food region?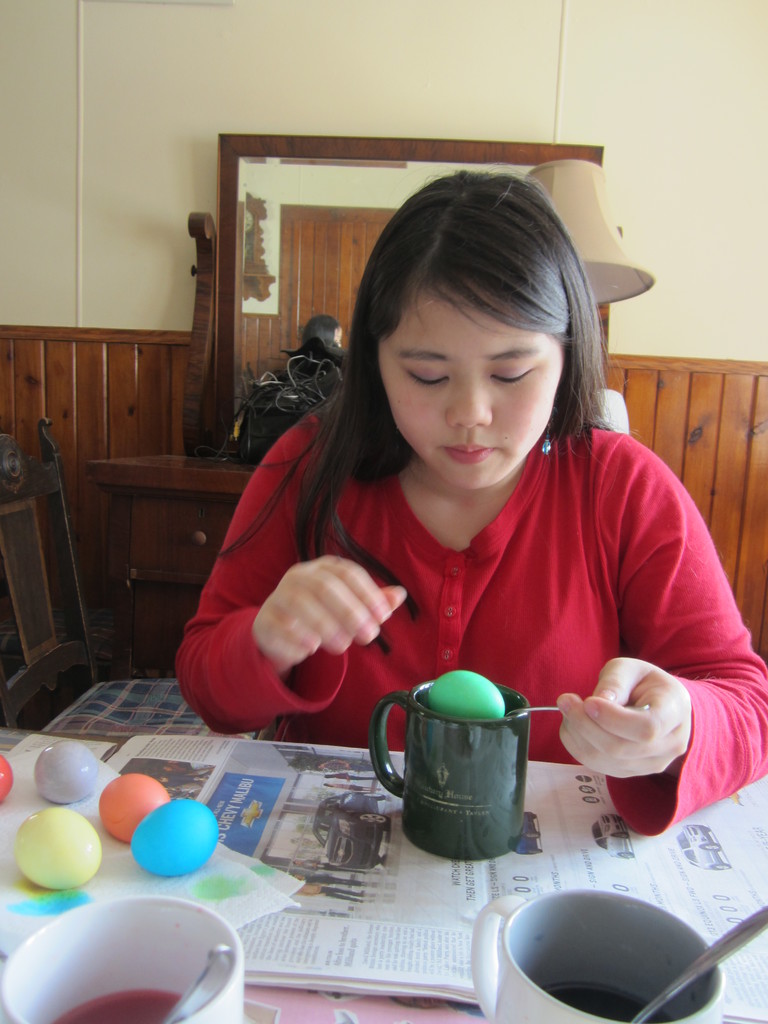
0:757:13:806
